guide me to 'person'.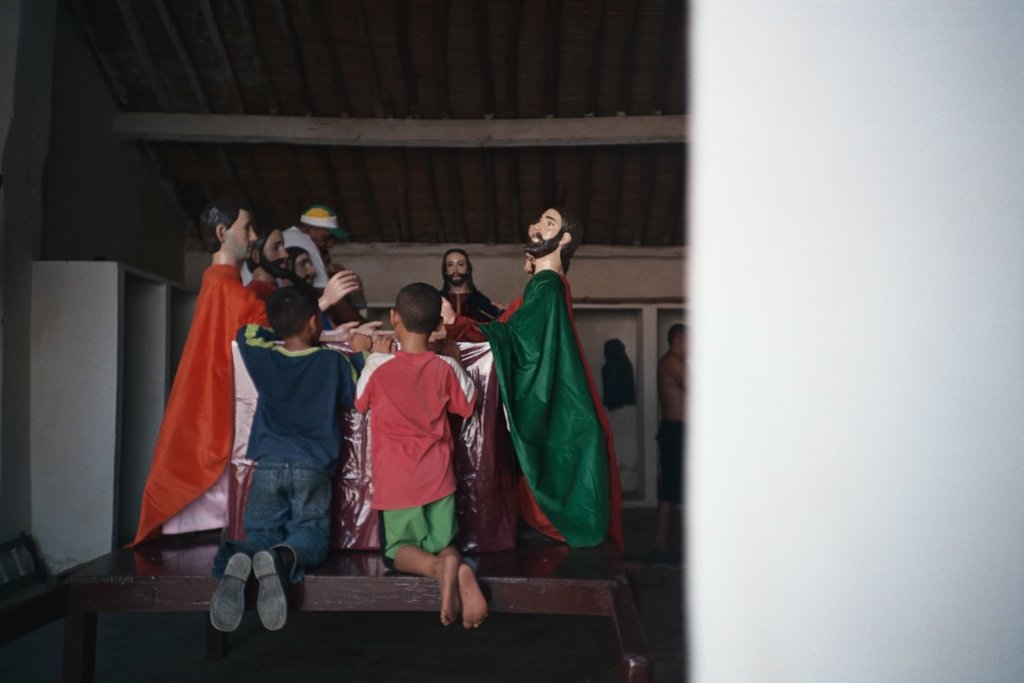
Guidance: select_region(522, 243, 576, 289).
